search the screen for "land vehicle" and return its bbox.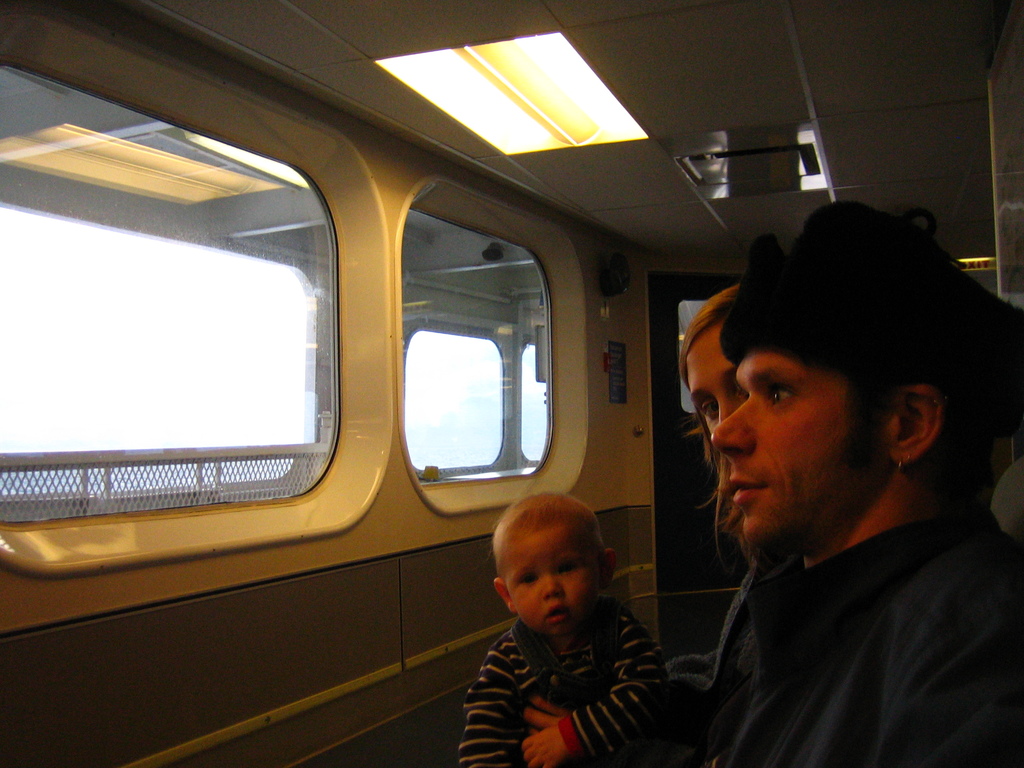
Found: l=15, t=49, r=947, b=723.
